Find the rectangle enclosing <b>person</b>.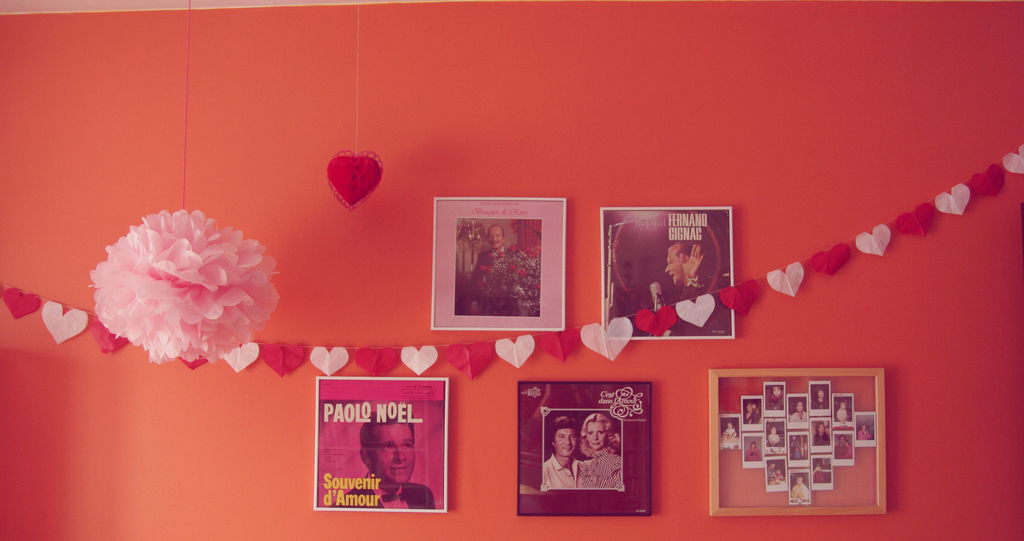
538/413/577/498.
